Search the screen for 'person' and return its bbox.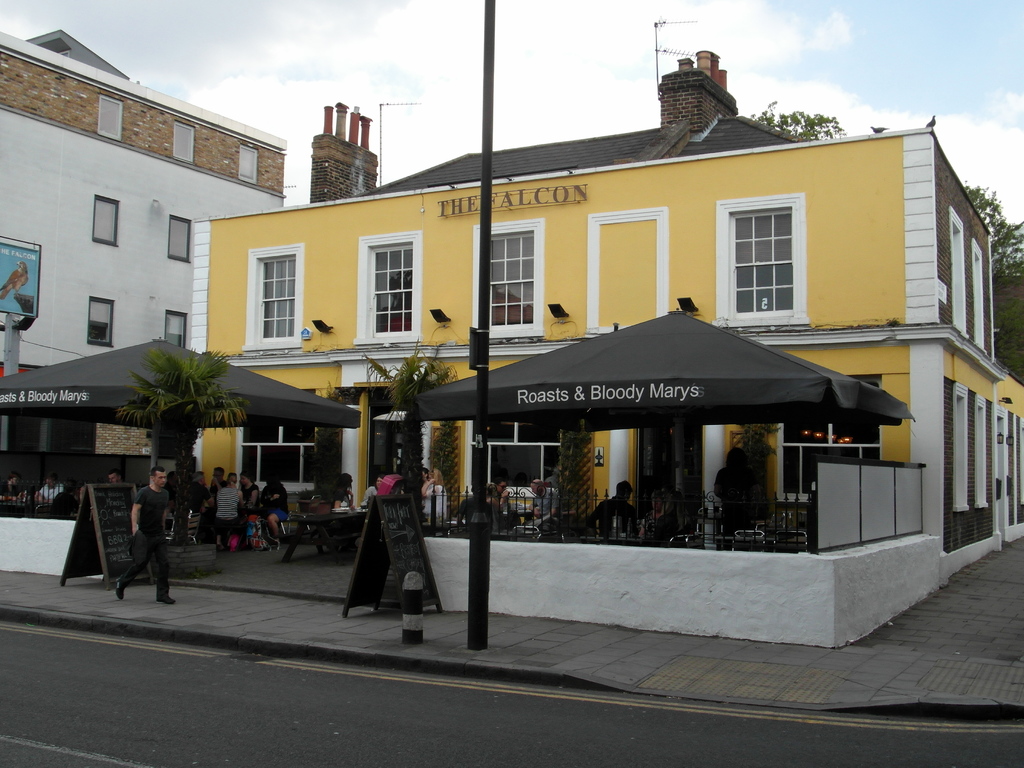
Found: rect(29, 471, 68, 511).
